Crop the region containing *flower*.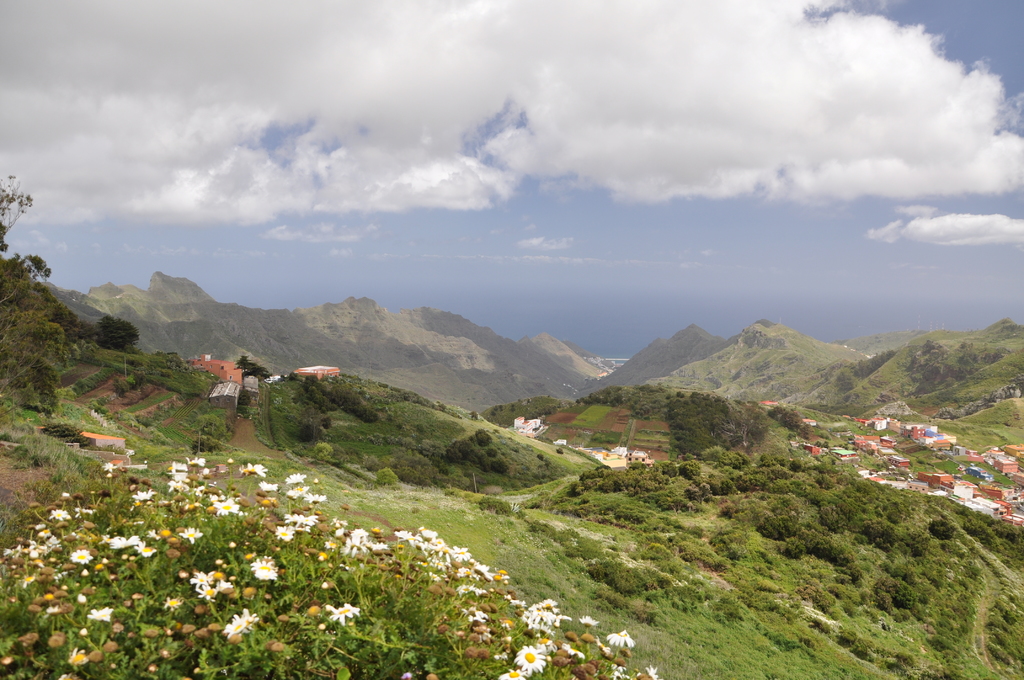
Crop region: 287 514 312 523.
